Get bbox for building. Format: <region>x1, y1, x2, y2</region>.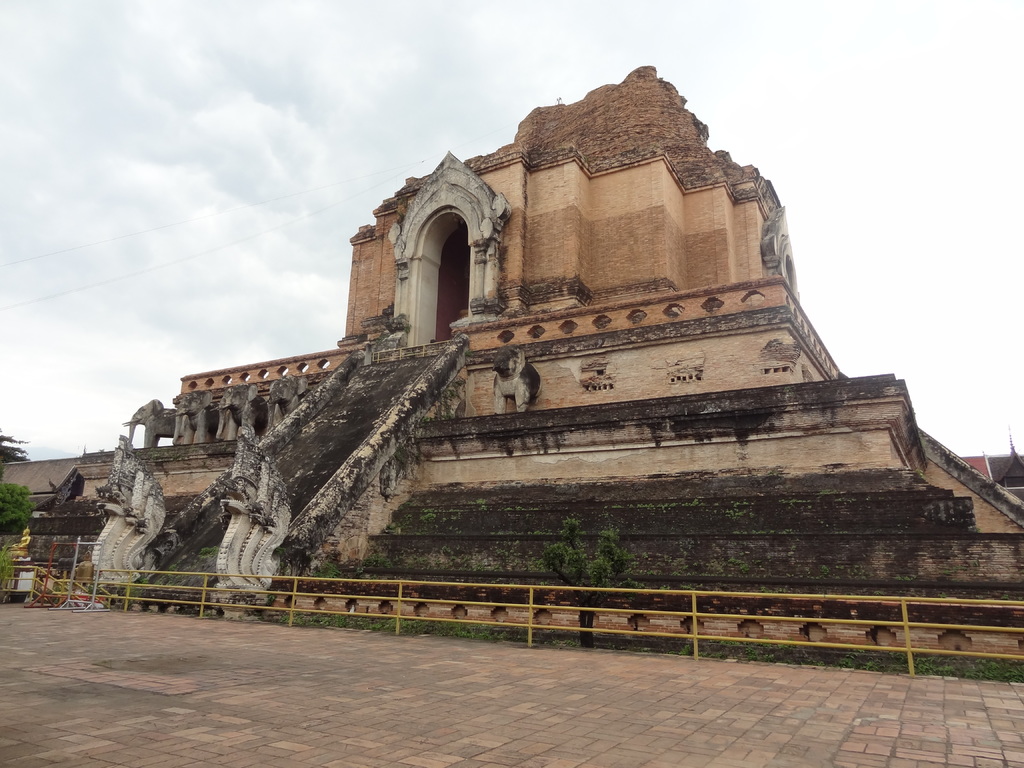
<region>20, 53, 1023, 604</region>.
